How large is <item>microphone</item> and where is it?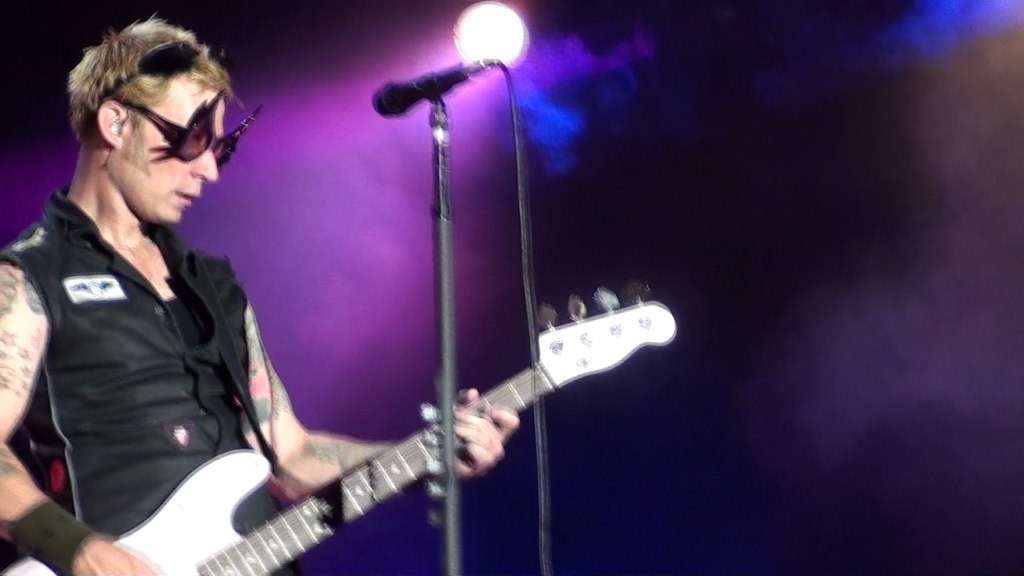
Bounding box: l=365, t=64, r=499, b=125.
